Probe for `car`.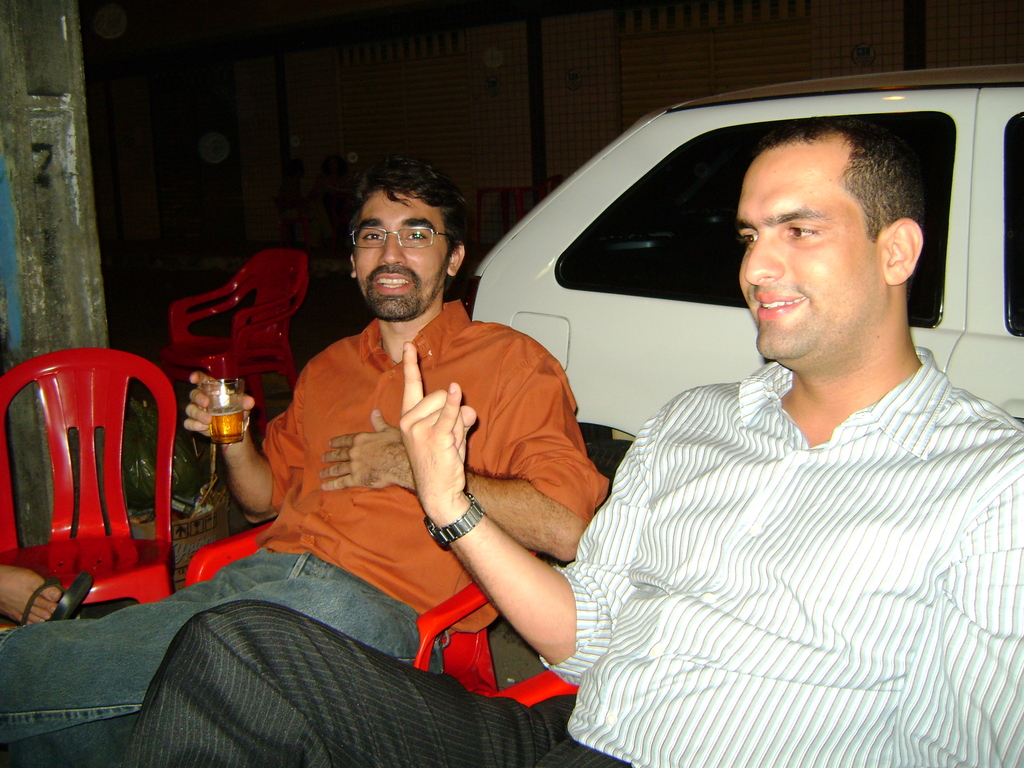
Probe result: (459, 62, 1023, 509).
